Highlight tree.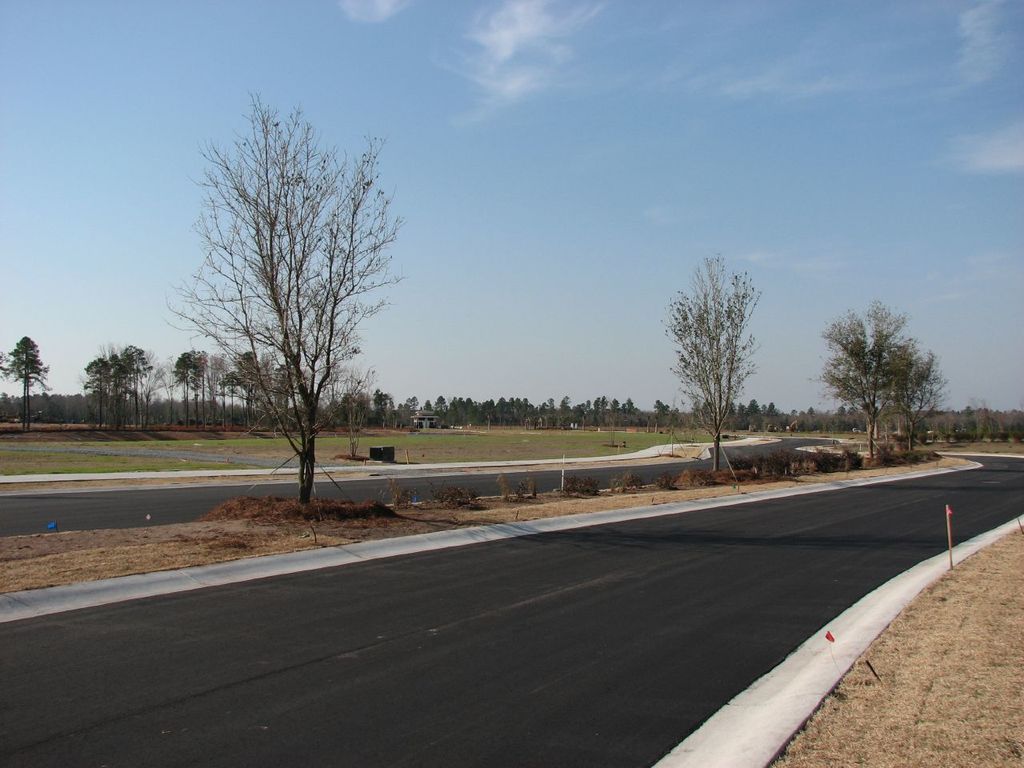
Highlighted region: bbox=(590, 395, 601, 411).
